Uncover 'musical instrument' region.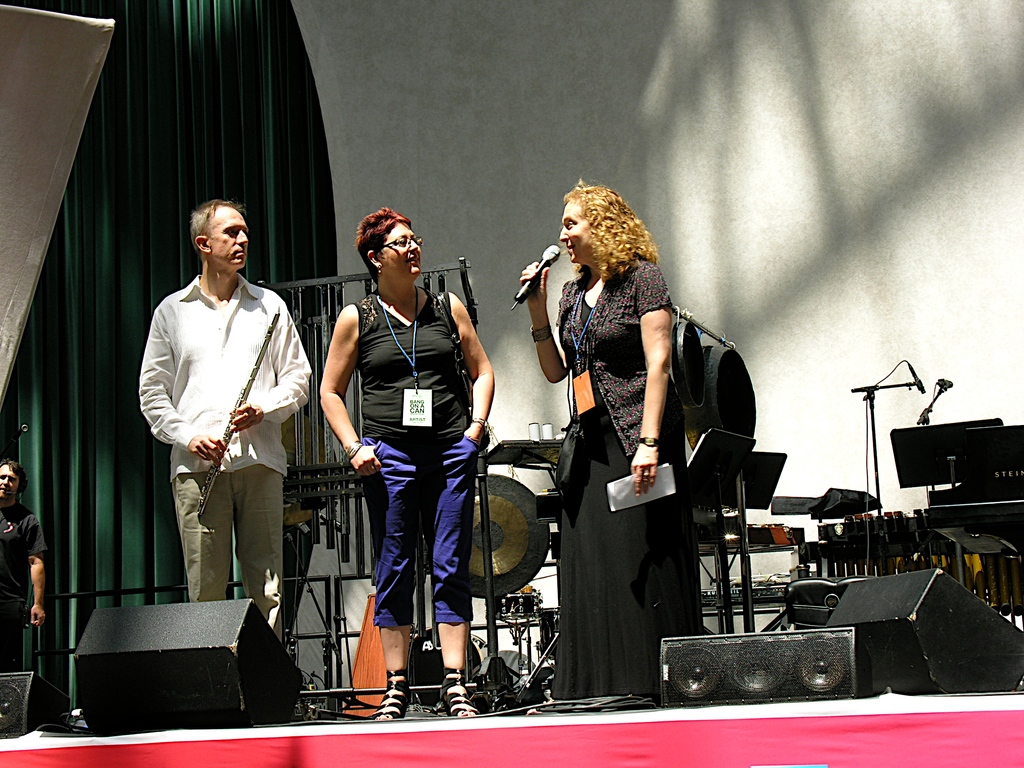
Uncovered: (x1=187, y1=303, x2=273, y2=515).
